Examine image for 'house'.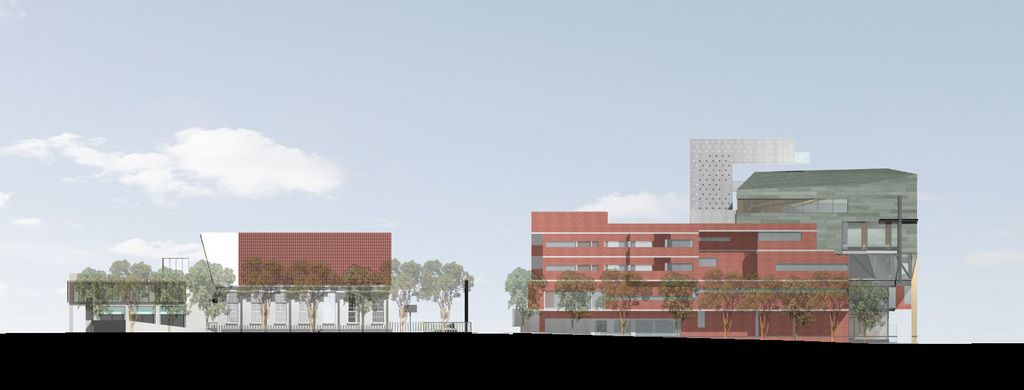
Examination result: l=172, t=218, r=414, b=324.
